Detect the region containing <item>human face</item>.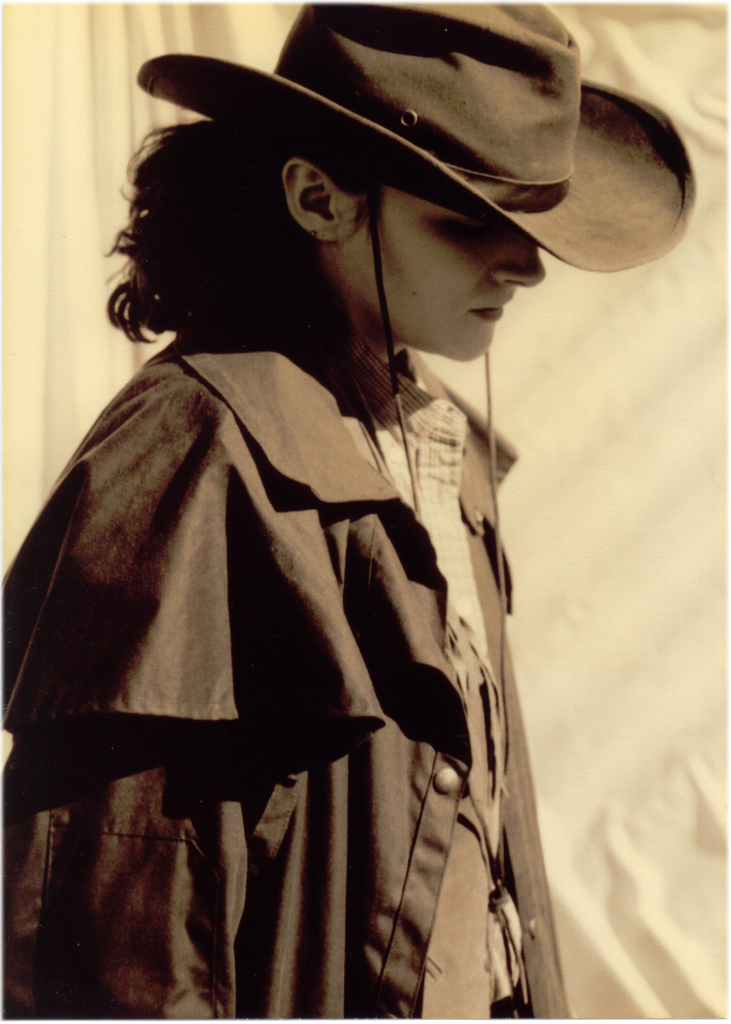
322 177 563 353.
